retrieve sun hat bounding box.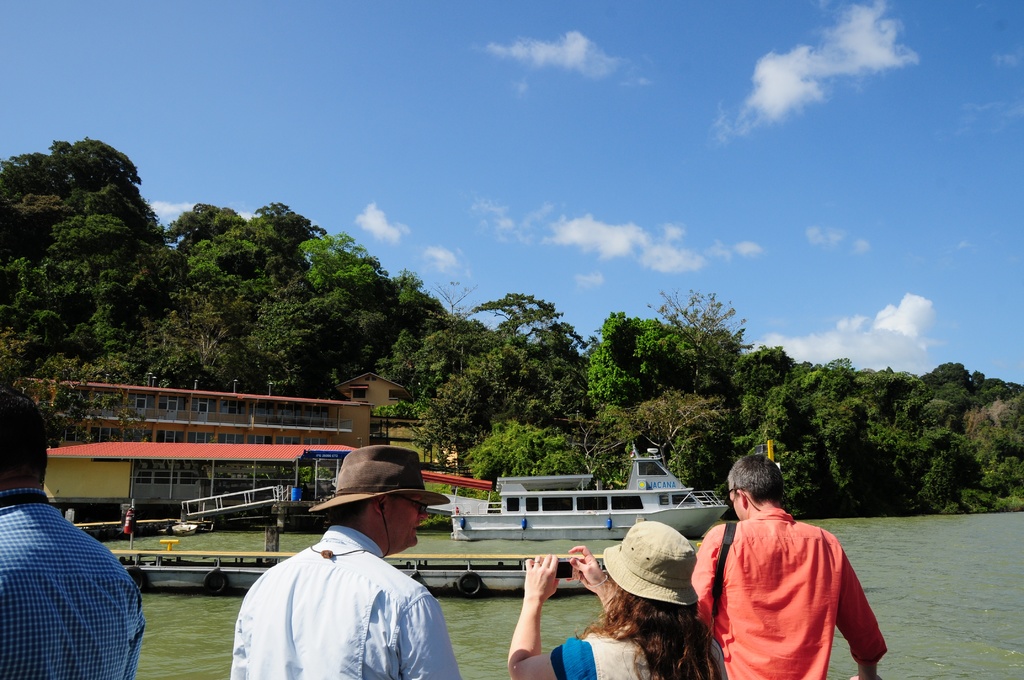
Bounding box: box(593, 517, 698, 603).
